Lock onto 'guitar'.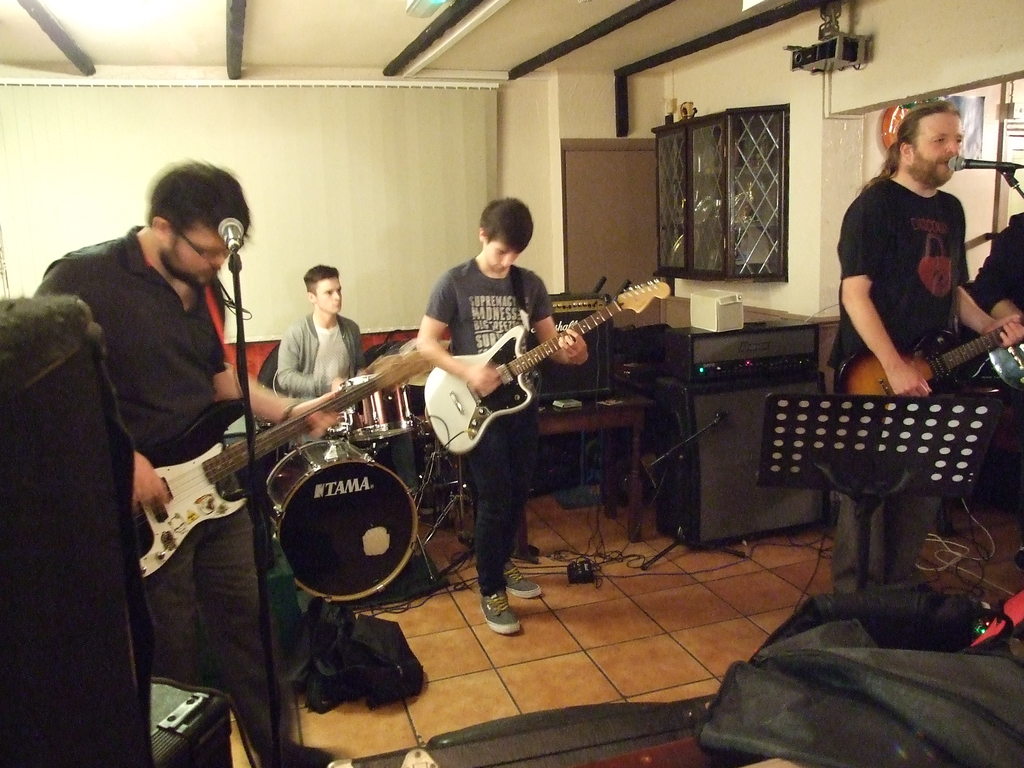
Locked: crop(833, 307, 1023, 399).
